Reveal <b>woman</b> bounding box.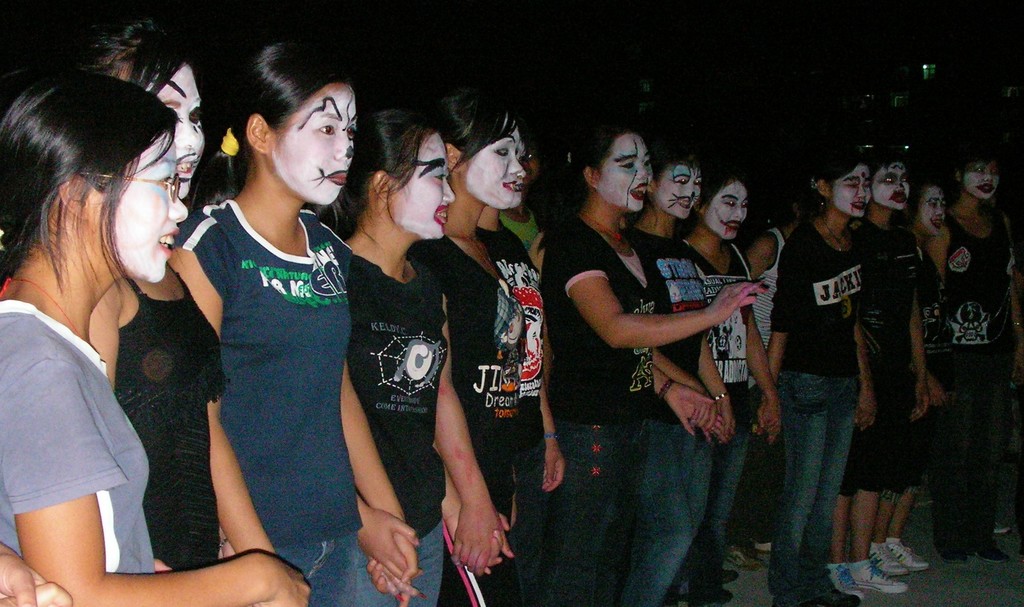
Revealed: bbox=[0, 72, 311, 606].
